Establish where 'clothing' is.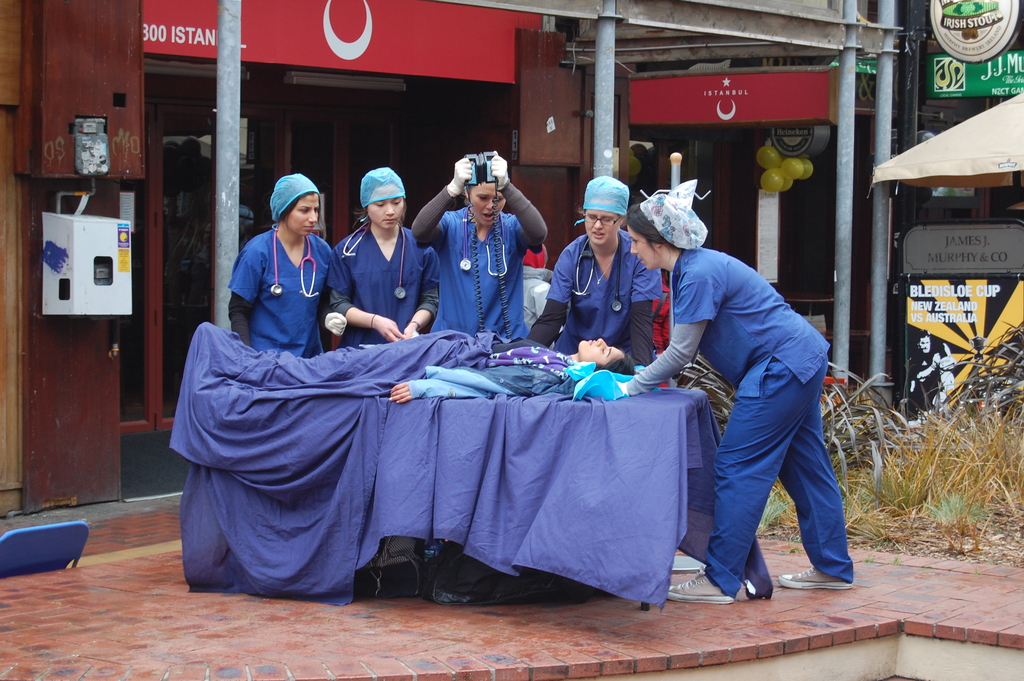
Established at x1=406 y1=335 x2=572 y2=398.
